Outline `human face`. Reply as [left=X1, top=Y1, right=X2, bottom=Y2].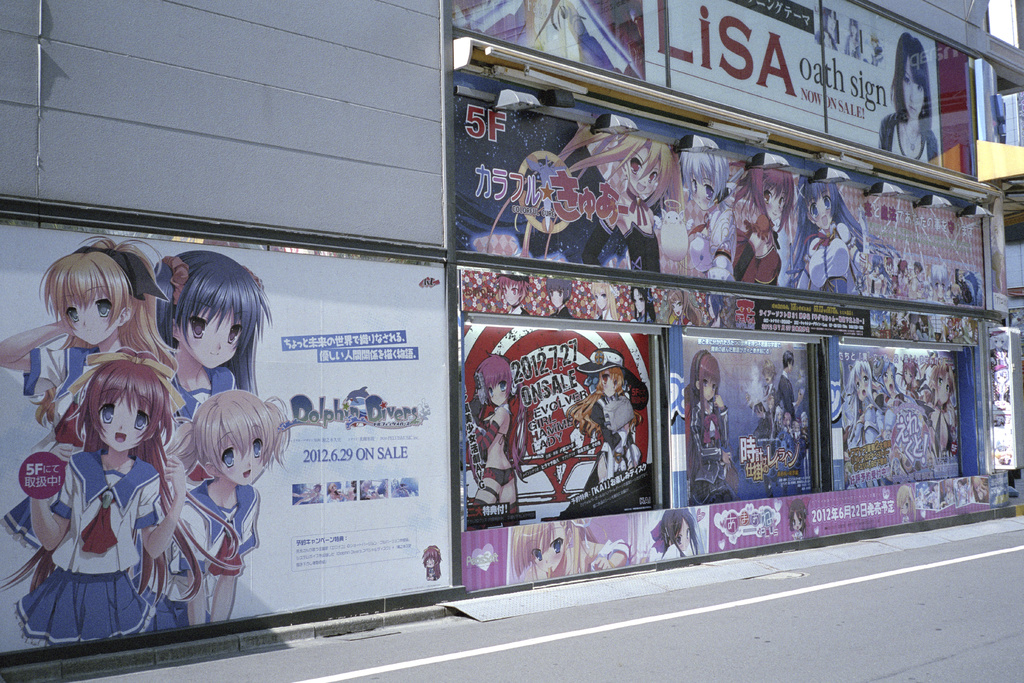
[left=692, top=181, right=713, bottom=211].
